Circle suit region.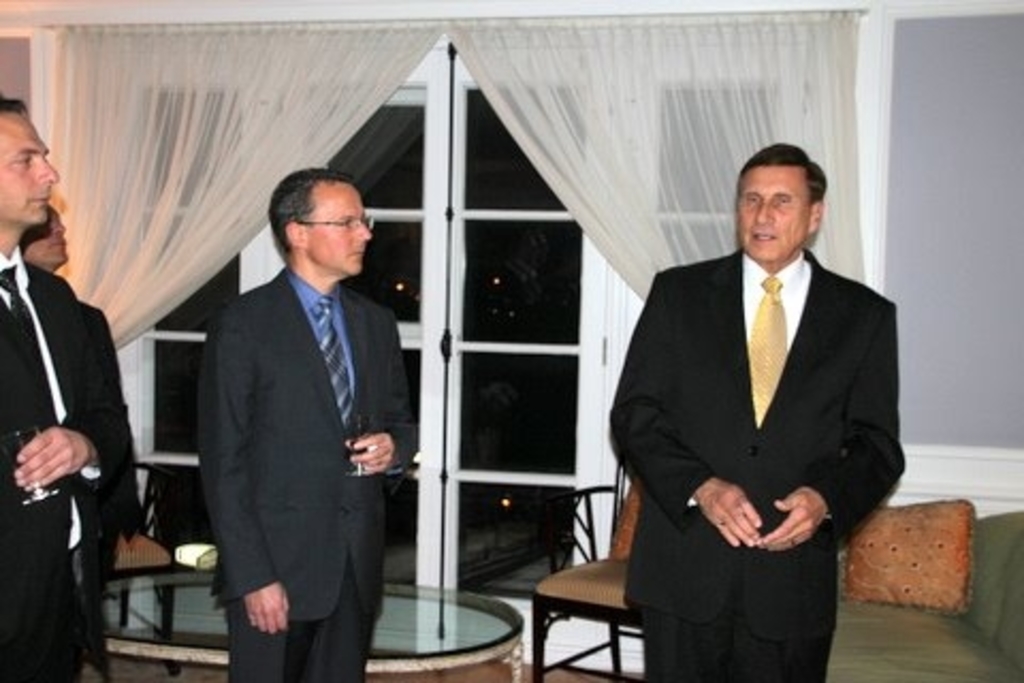
Region: box=[627, 137, 911, 681].
